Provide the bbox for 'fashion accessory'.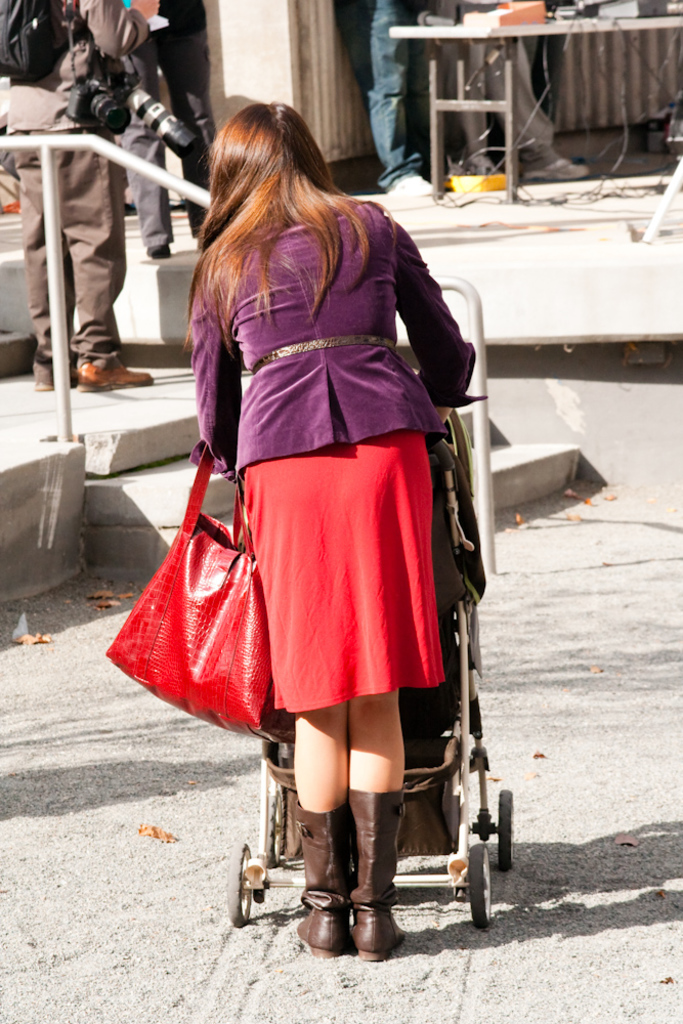
select_region(352, 787, 404, 963).
